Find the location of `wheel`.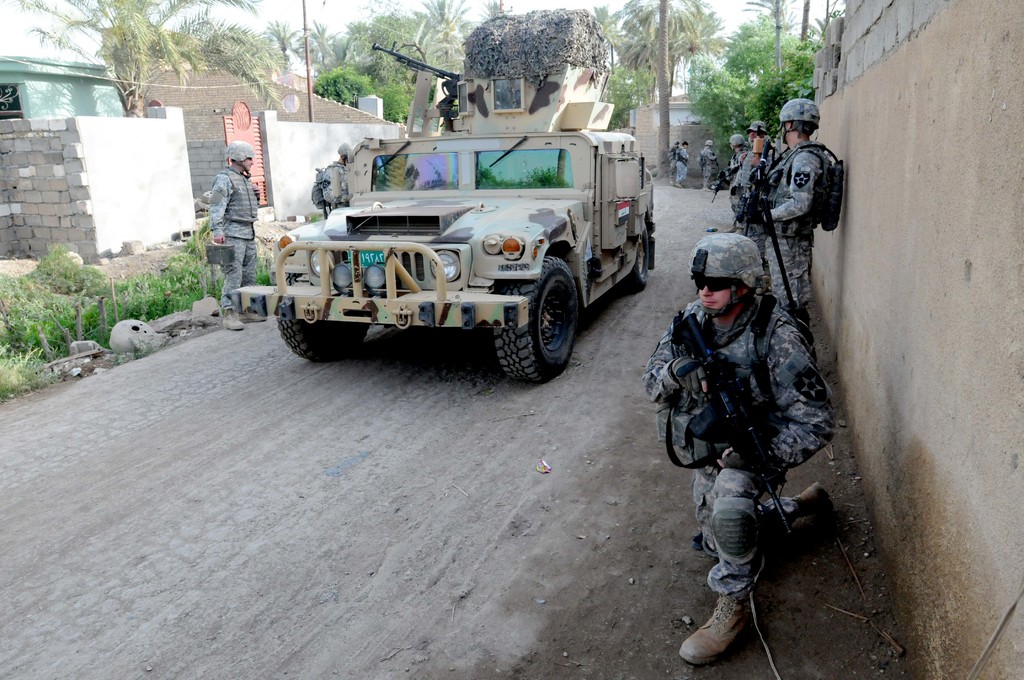
Location: detection(623, 222, 648, 291).
